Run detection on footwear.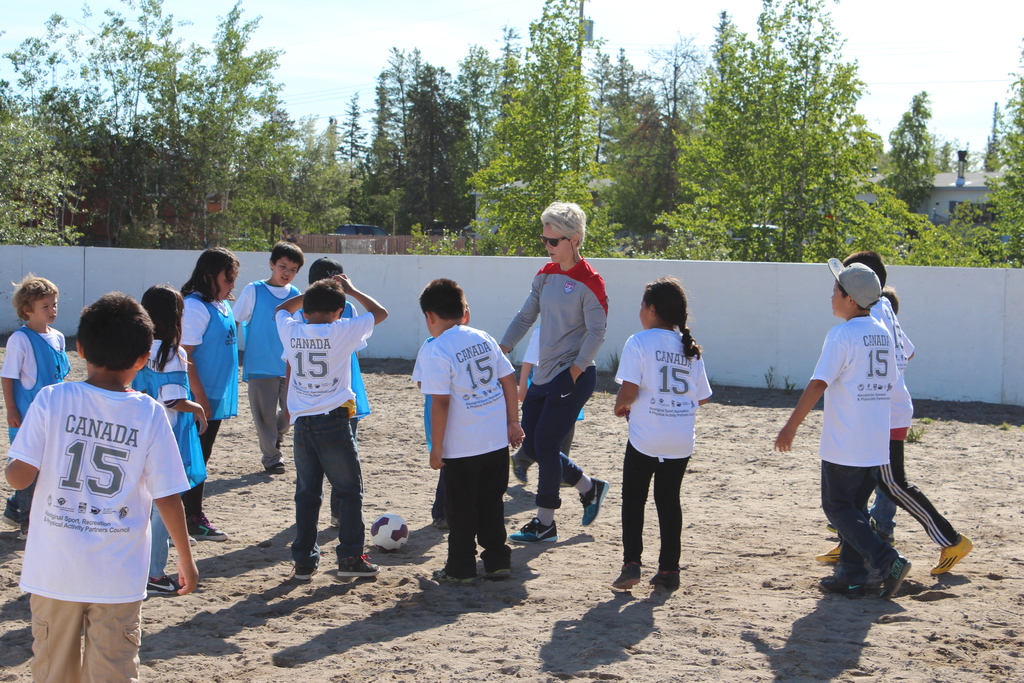
Result: left=817, top=577, right=861, bottom=598.
